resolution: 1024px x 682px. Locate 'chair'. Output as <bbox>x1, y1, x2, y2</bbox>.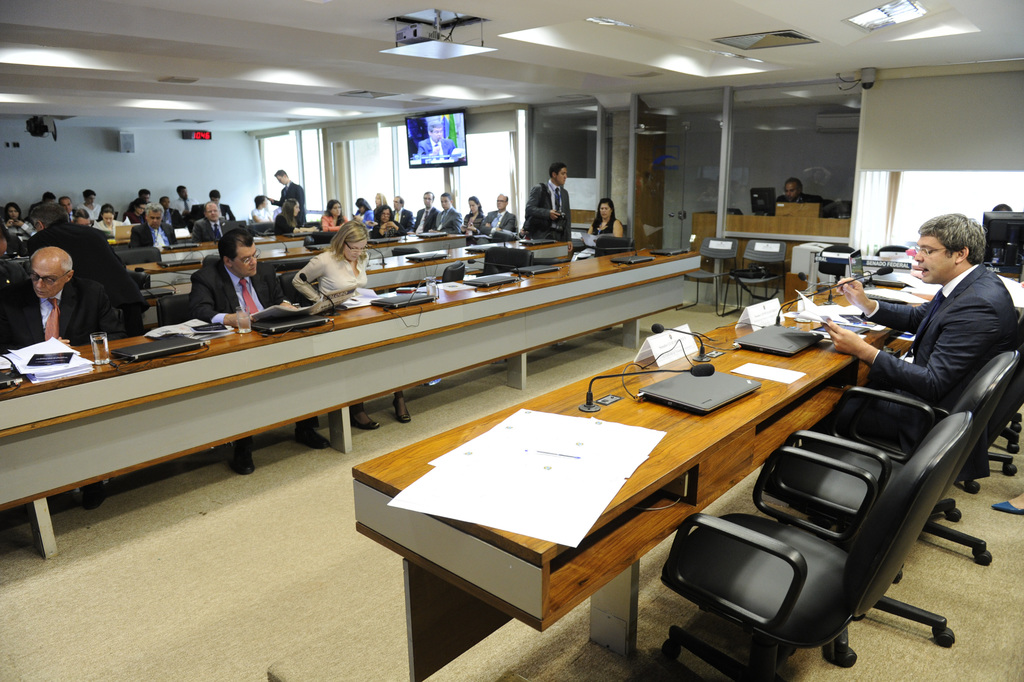
<bbox>118, 242, 163, 266</bbox>.
